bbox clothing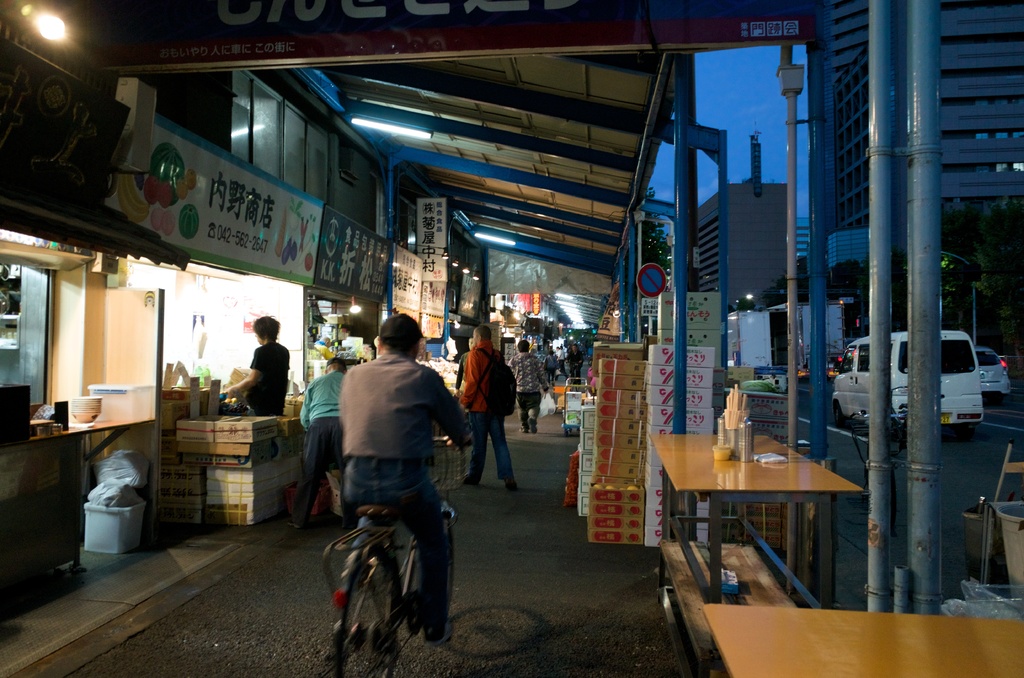
(462,341,515,482)
